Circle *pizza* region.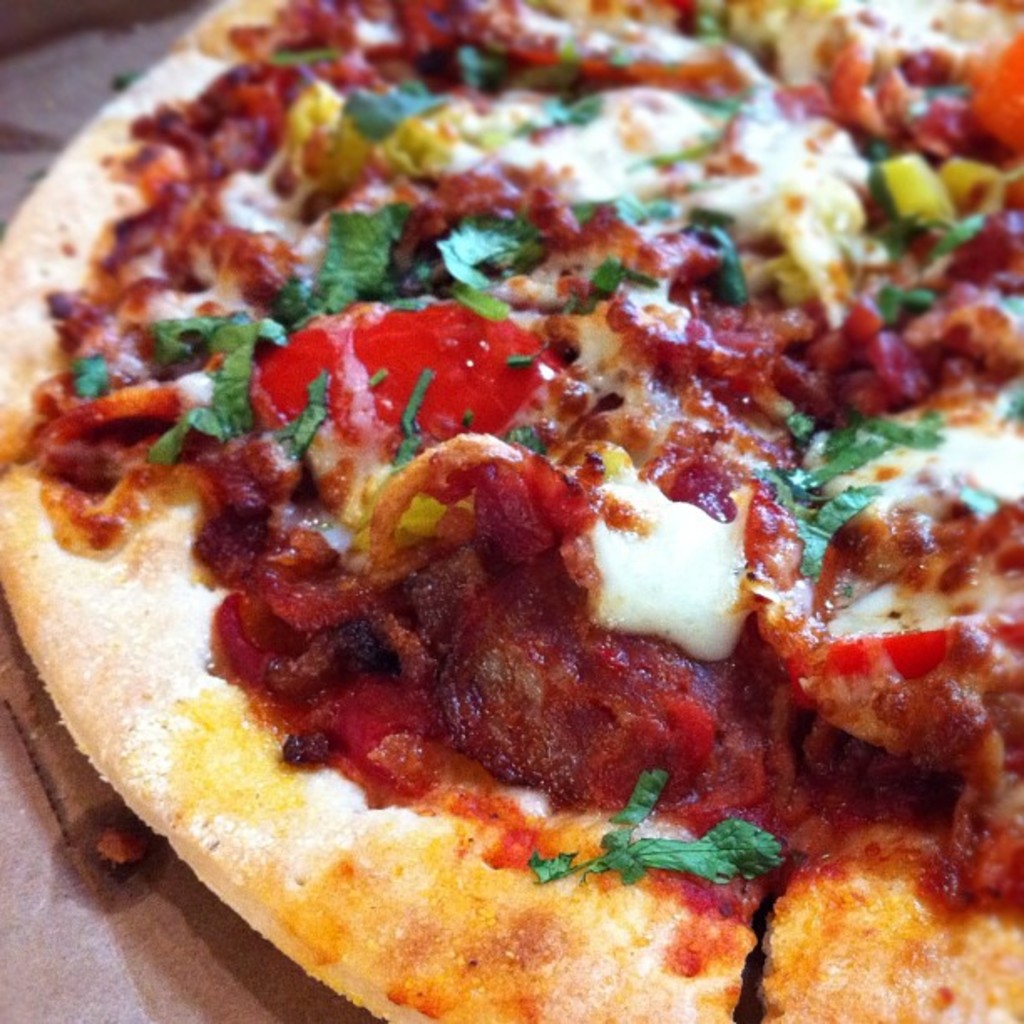
Region: pyautogui.locateOnScreen(763, 231, 1022, 1014).
